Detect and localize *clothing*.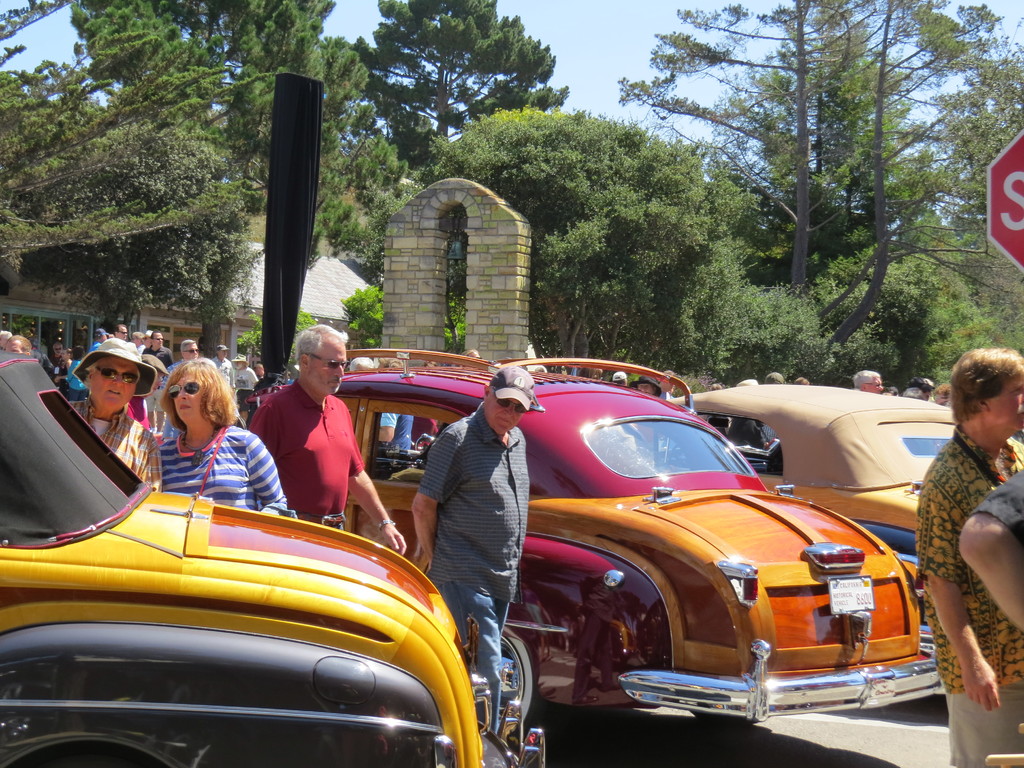
Localized at 413/420/437/448.
